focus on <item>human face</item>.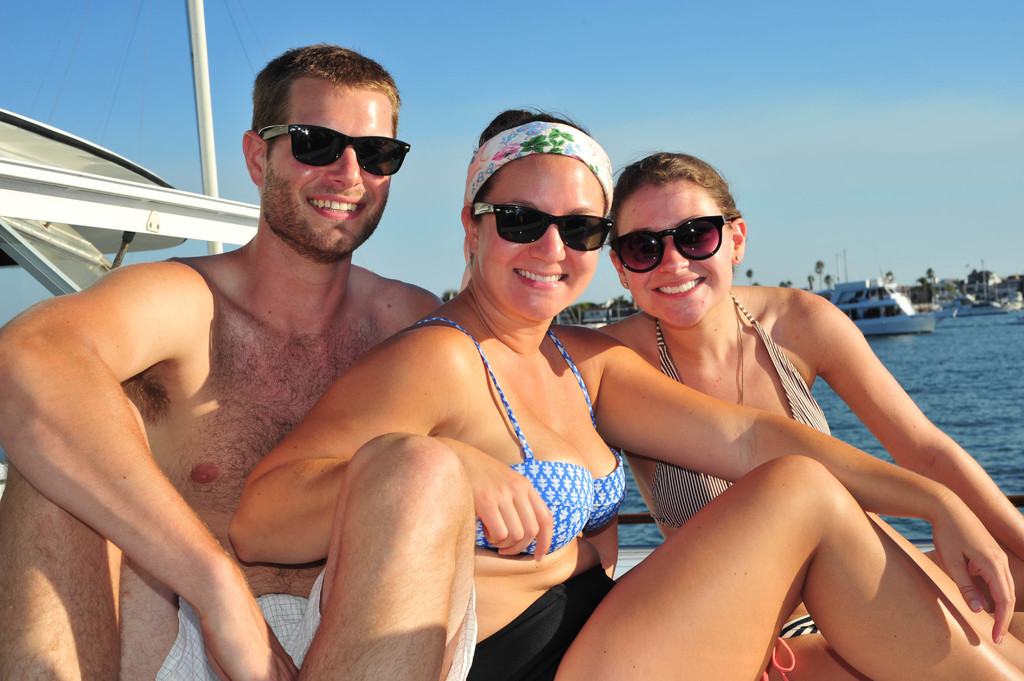
Focused at detection(470, 150, 603, 319).
